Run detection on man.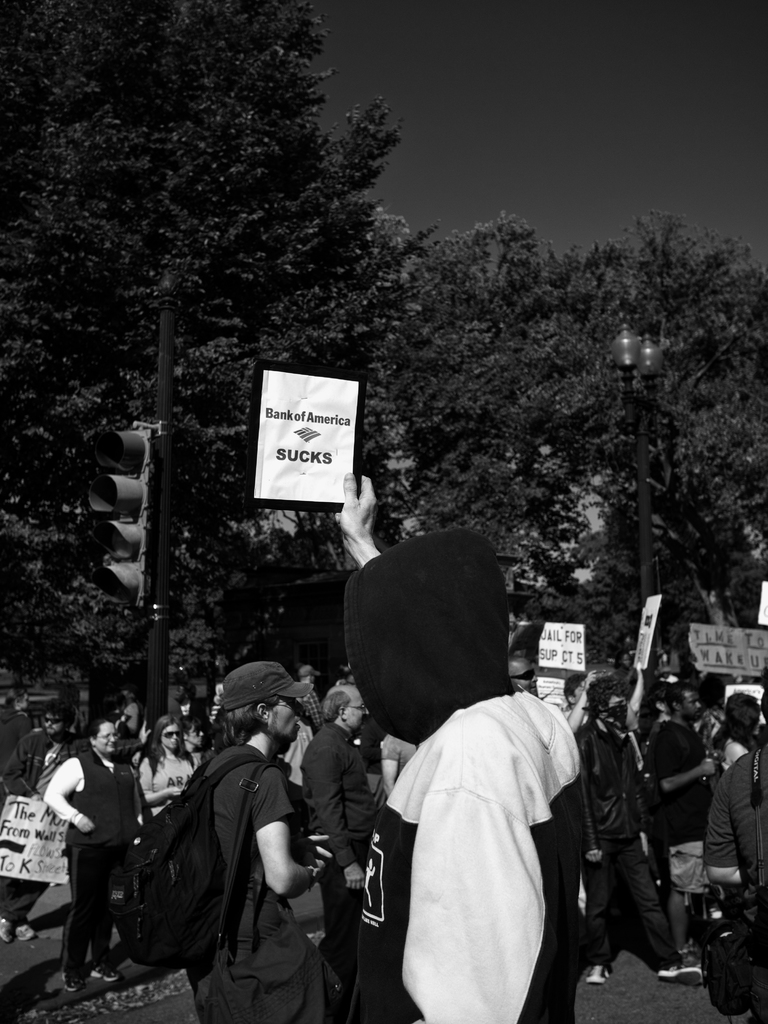
Result: x1=0, y1=700, x2=77, y2=943.
